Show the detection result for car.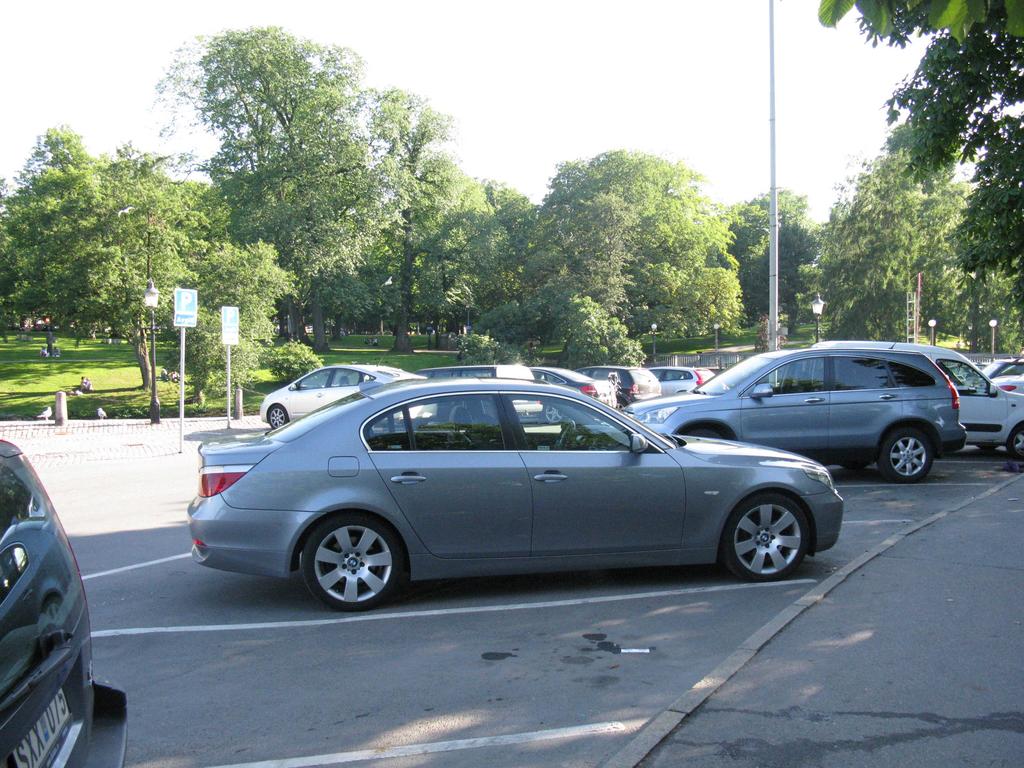
detection(435, 362, 617, 407).
